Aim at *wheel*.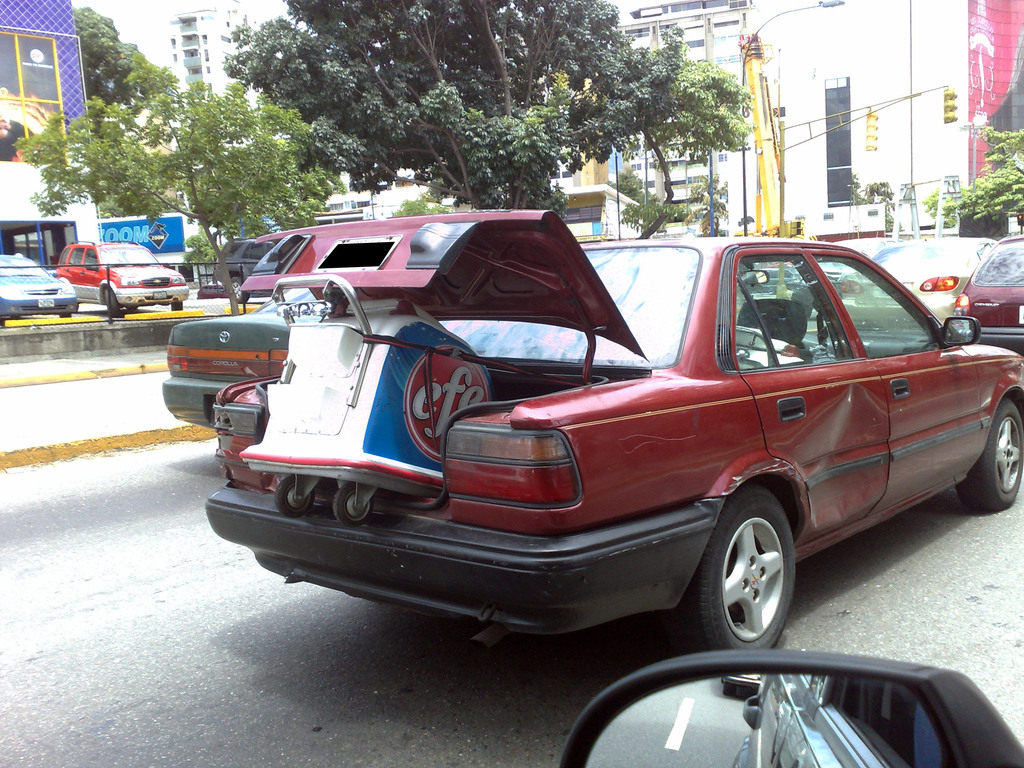
Aimed at x1=691, y1=491, x2=797, y2=659.
